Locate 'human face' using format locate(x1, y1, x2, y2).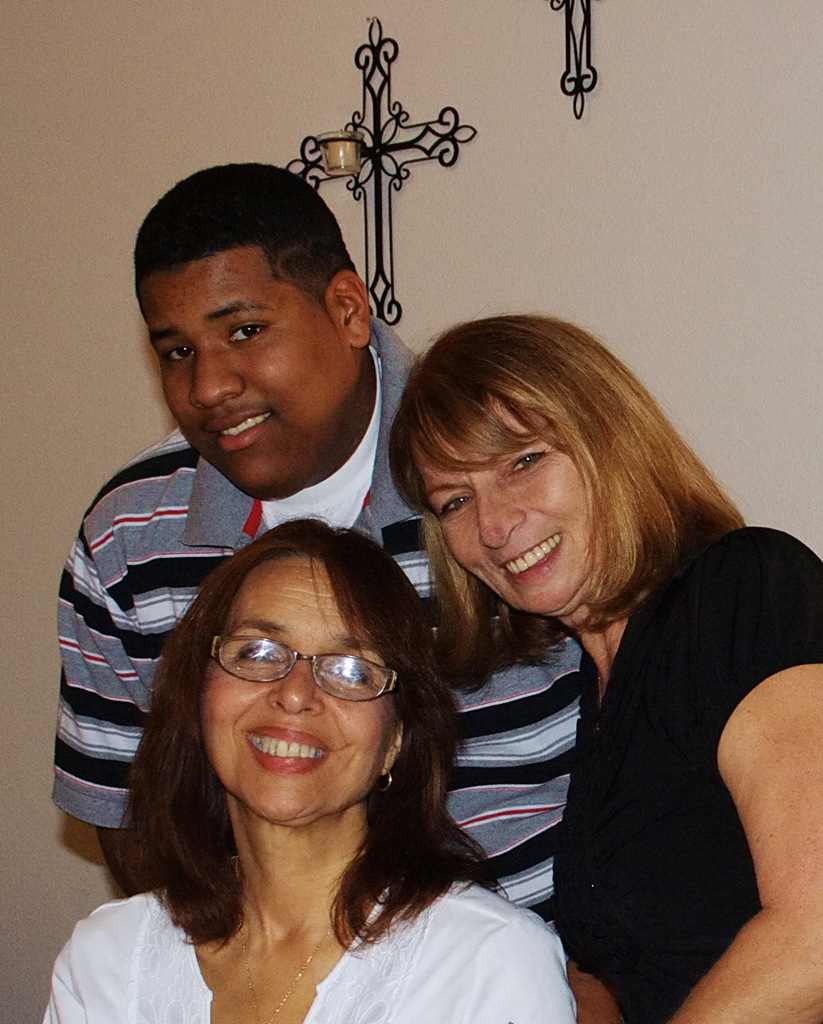
locate(197, 554, 401, 825).
